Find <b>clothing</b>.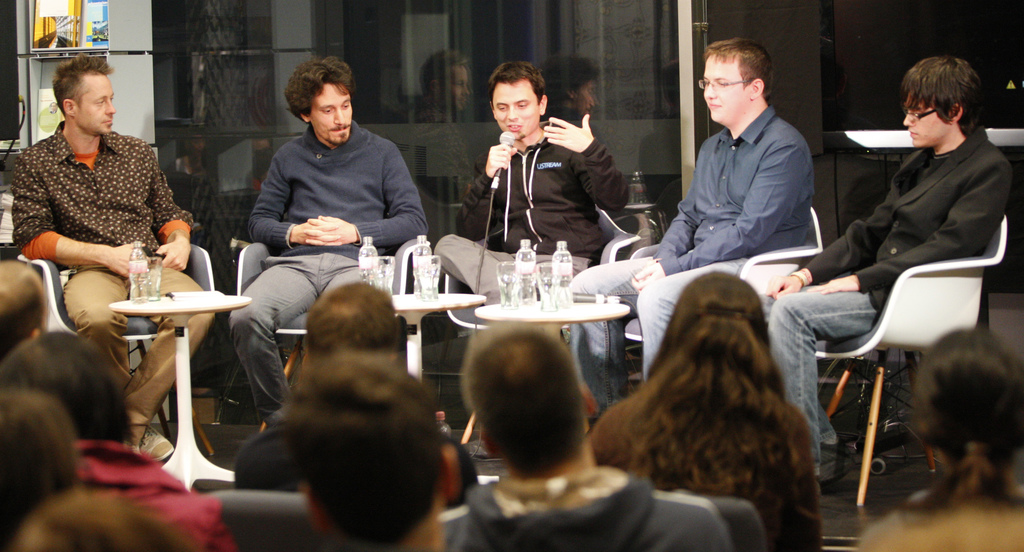
<box>566,101,819,428</box>.
